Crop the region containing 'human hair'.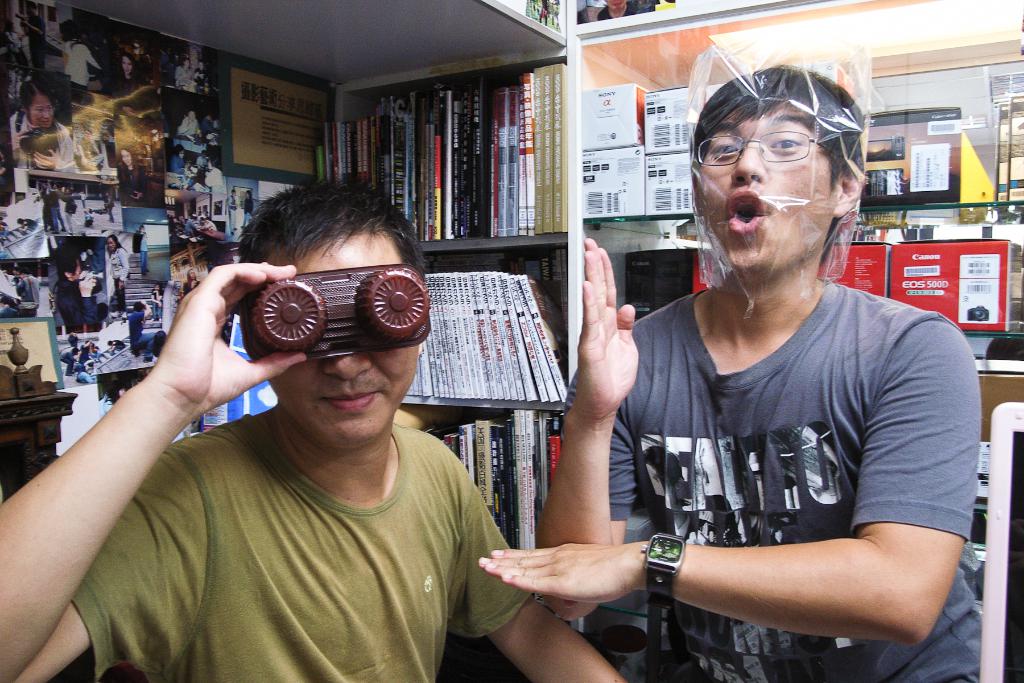
Crop region: [x1=185, y1=270, x2=196, y2=286].
